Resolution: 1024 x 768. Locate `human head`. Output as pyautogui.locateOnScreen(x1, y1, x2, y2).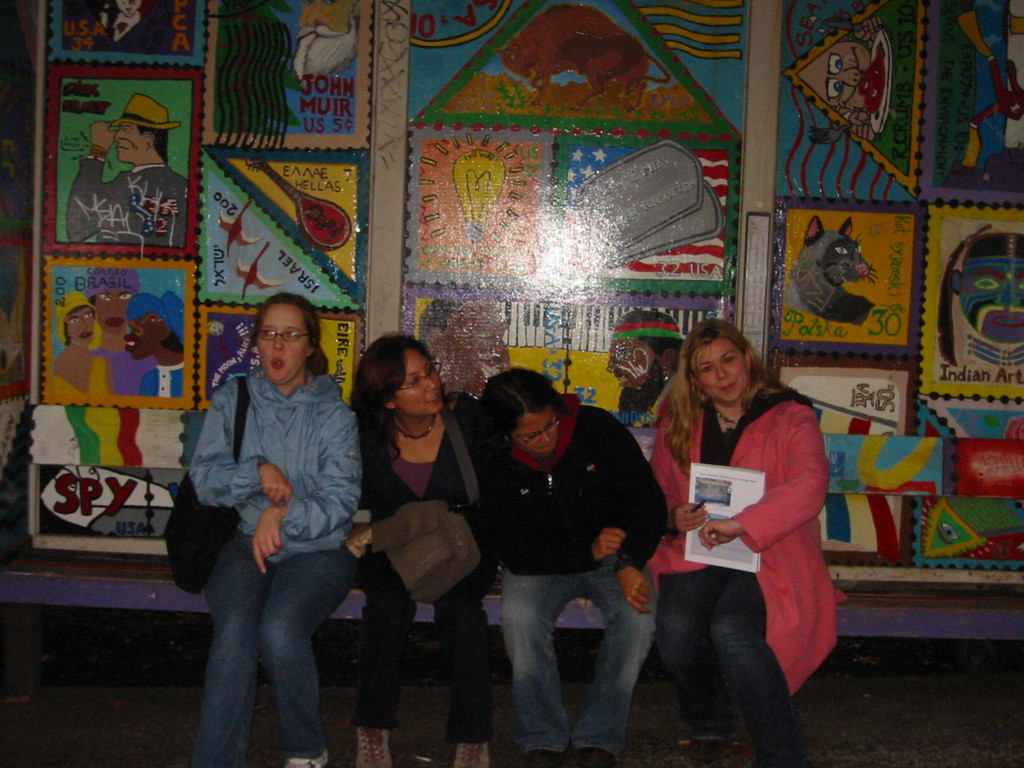
pyautogui.locateOnScreen(477, 368, 572, 458).
